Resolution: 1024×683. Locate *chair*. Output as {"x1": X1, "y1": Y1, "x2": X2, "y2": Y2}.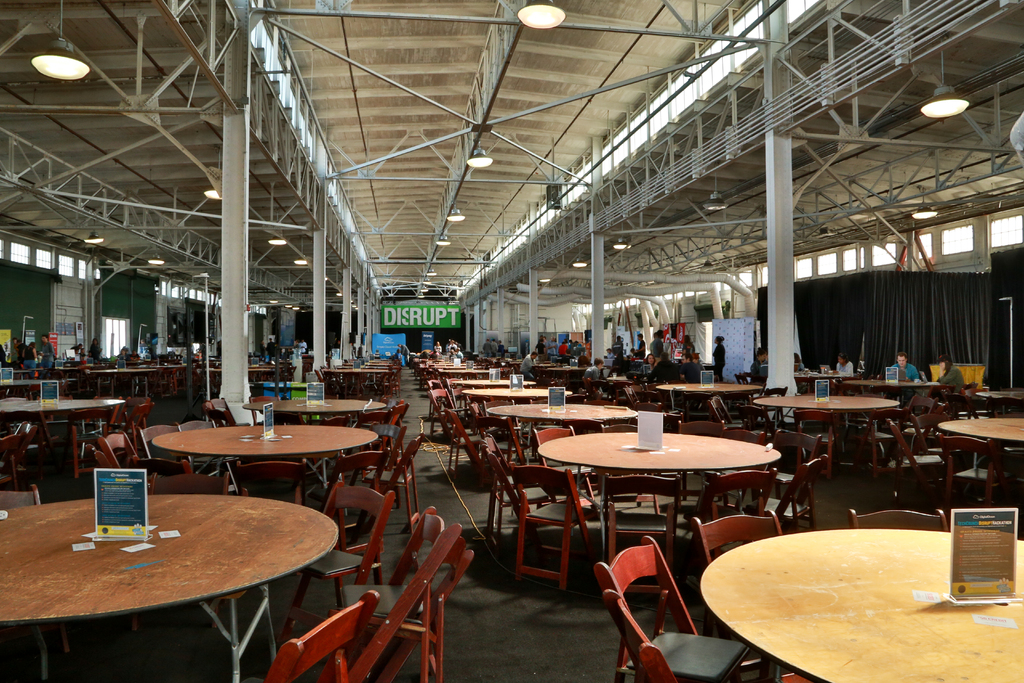
{"x1": 470, "y1": 399, "x2": 513, "y2": 447}.
